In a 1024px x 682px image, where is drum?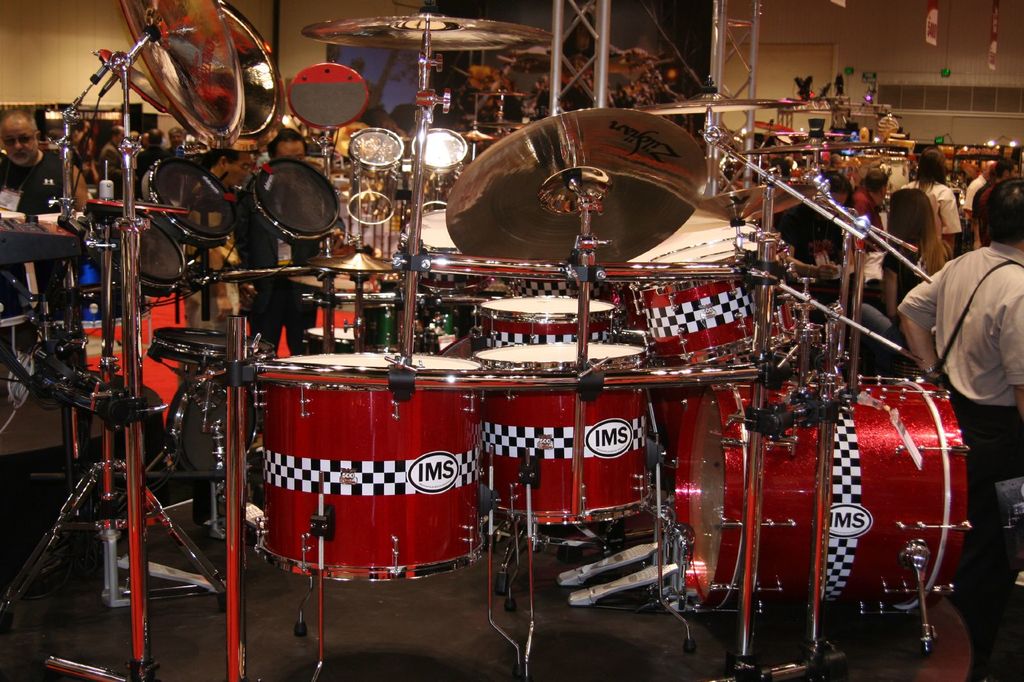
crop(479, 342, 662, 526).
